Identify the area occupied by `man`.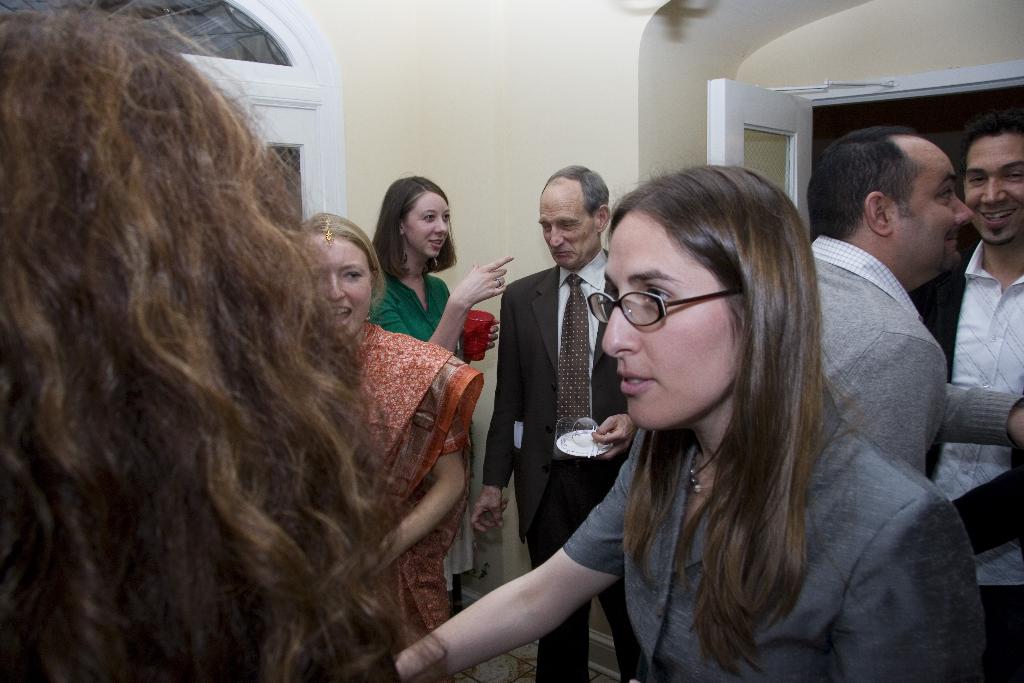
Area: detection(481, 163, 629, 636).
